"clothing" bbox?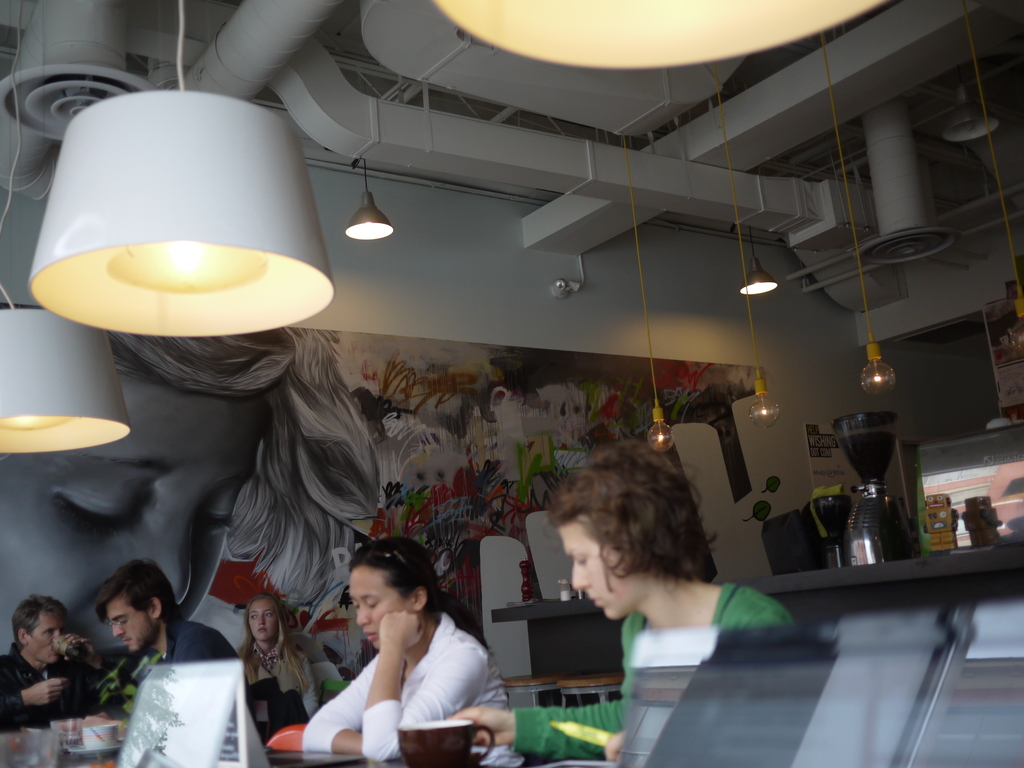
x1=127, y1=620, x2=252, y2=708
